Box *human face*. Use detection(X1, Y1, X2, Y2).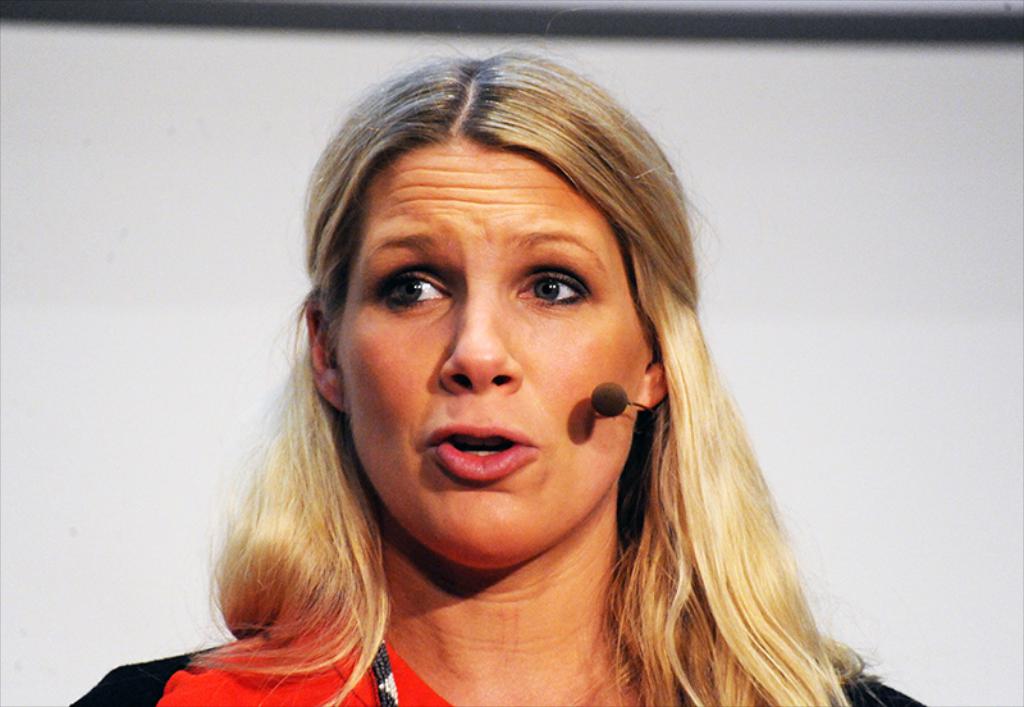
detection(329, 110, 666, 555).
